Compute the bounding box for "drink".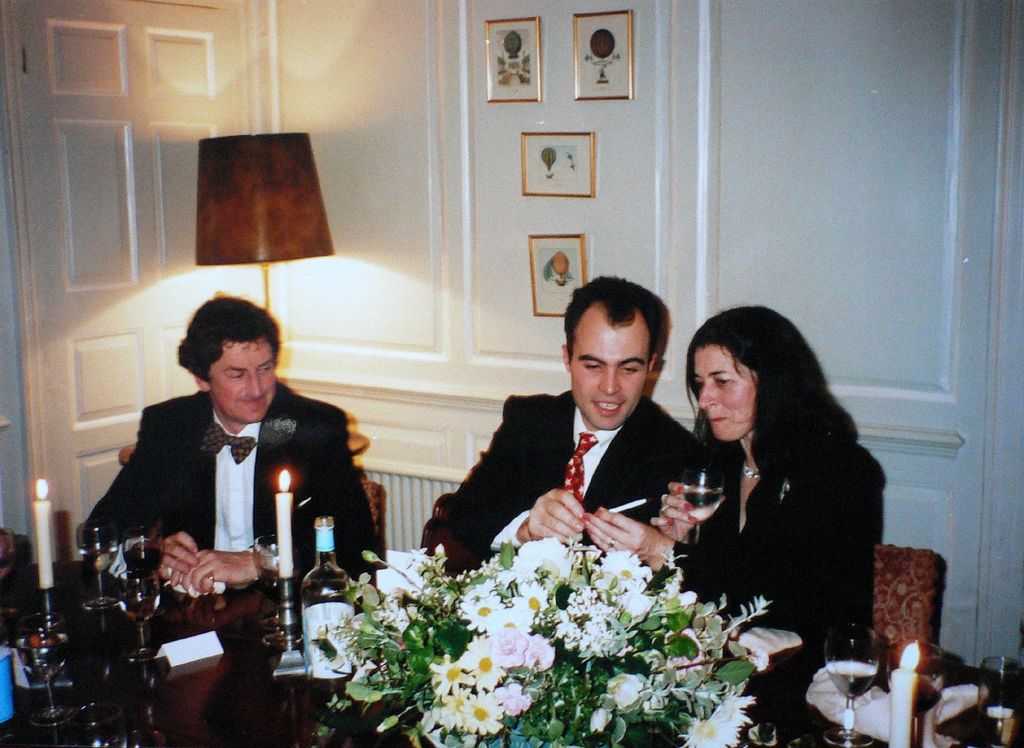
bbox(298, 576, 358, 686).
